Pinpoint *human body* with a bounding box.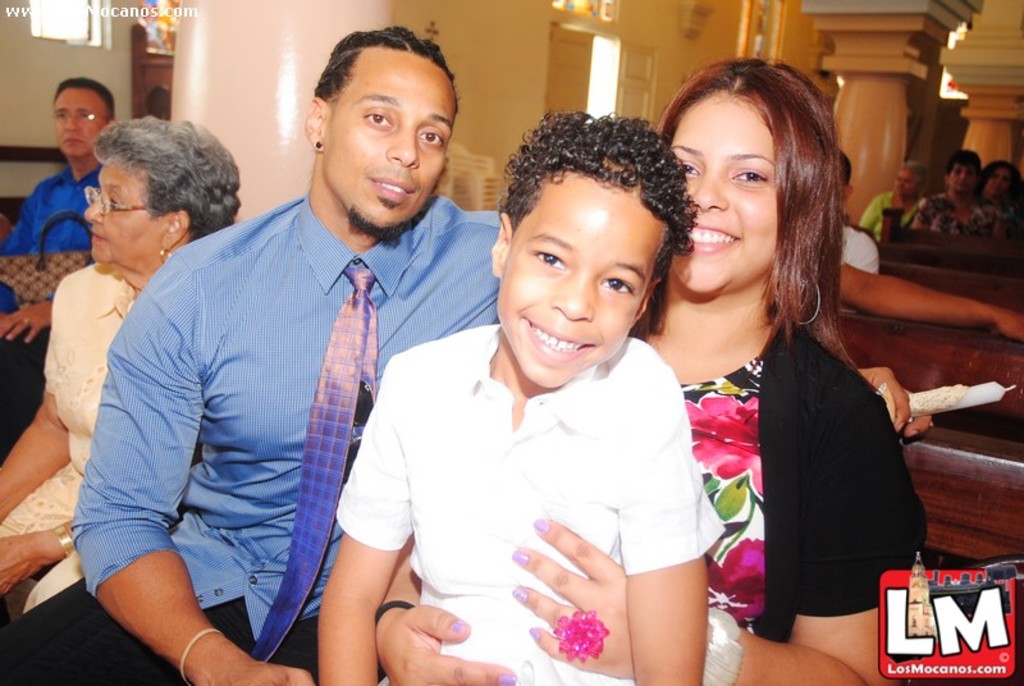
[x1=0, y1=23, x2=929, y2=685].
